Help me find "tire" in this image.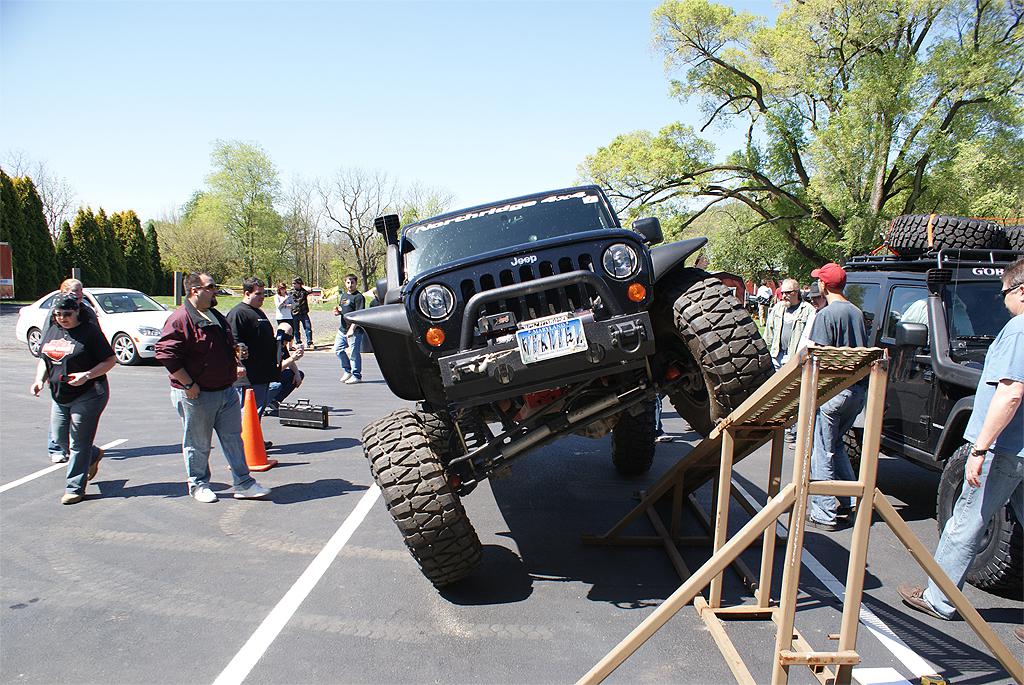
Found it: {"left": 381, "top": 416, "right": 507, "bottom": 603}.
